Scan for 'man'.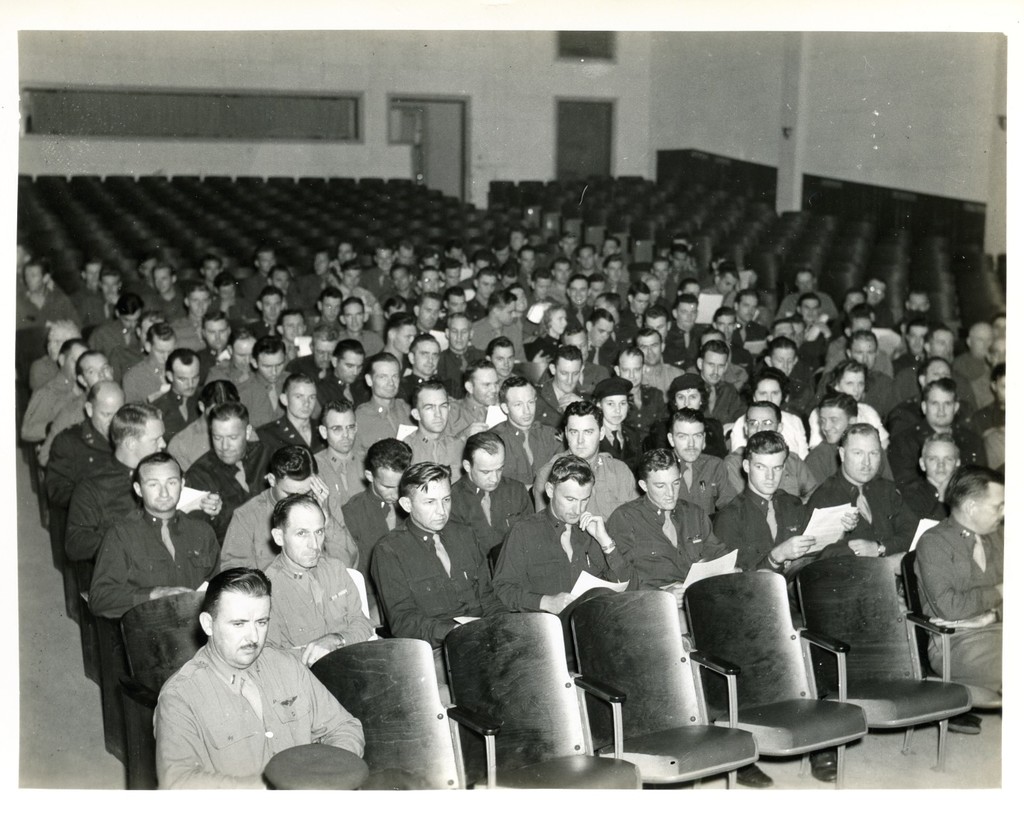
Scan result: region(581, 250, 599, 268).
